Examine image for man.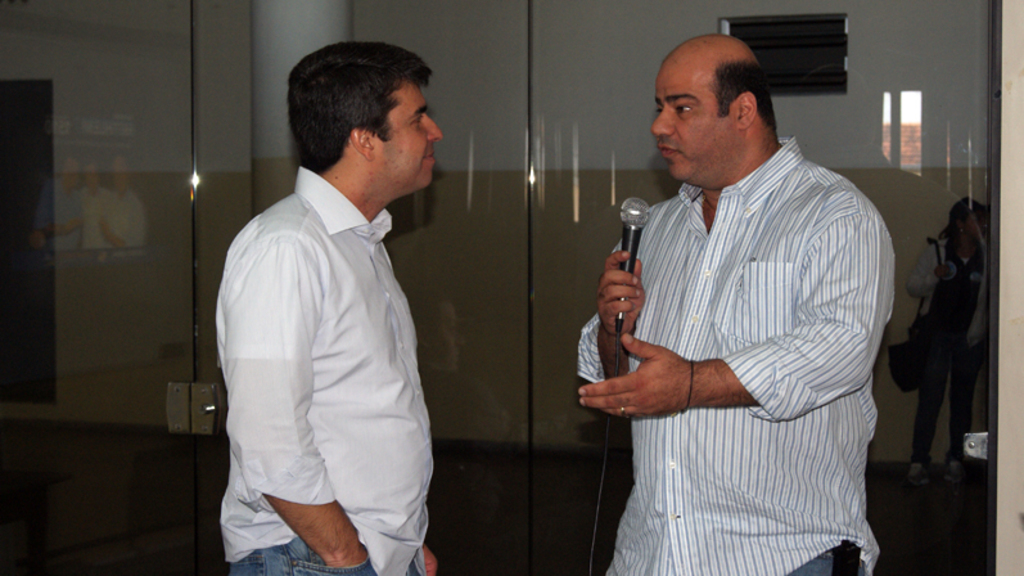
Examination result: x1=197 y1=33 x2=460 y2=573.
